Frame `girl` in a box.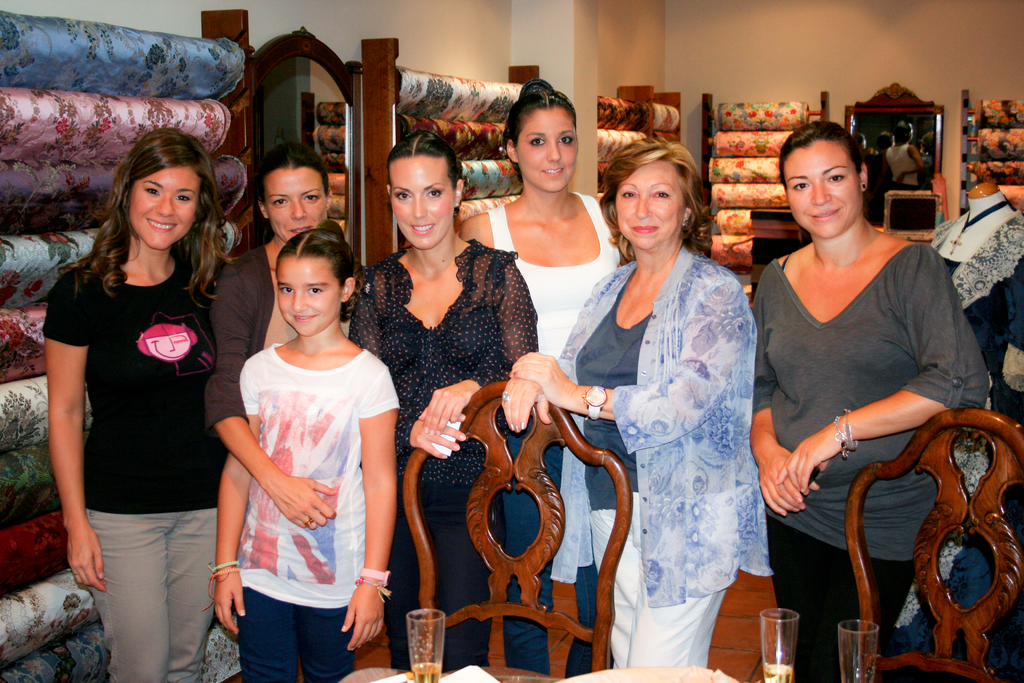
select_region(45, 125, 225, 682).
